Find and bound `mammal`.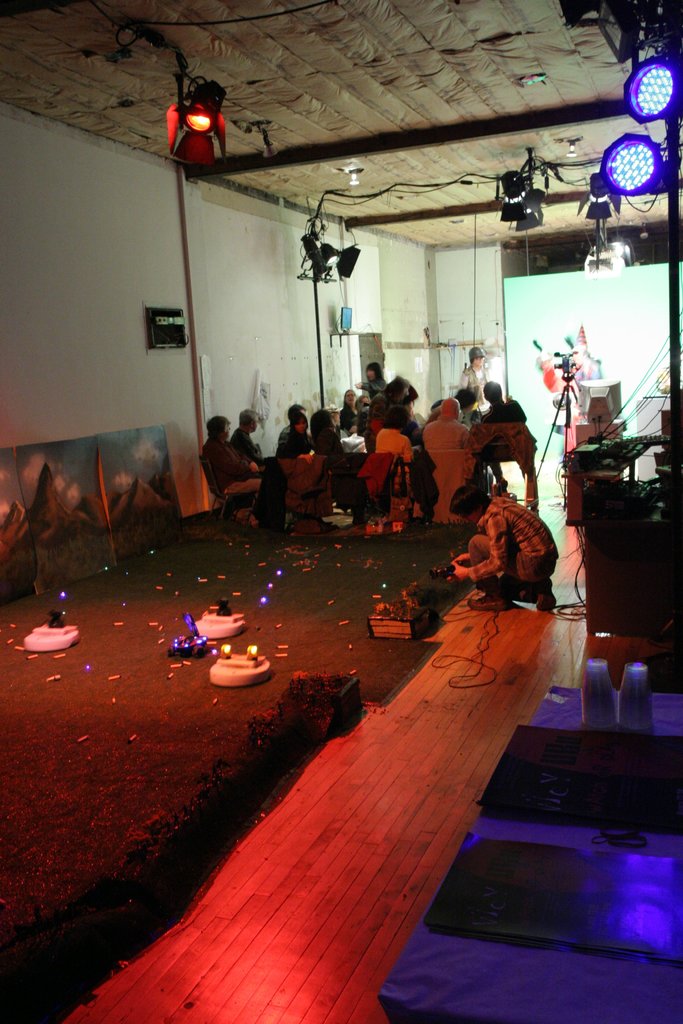
Bound: BBox(377, 372, 418, 417).
